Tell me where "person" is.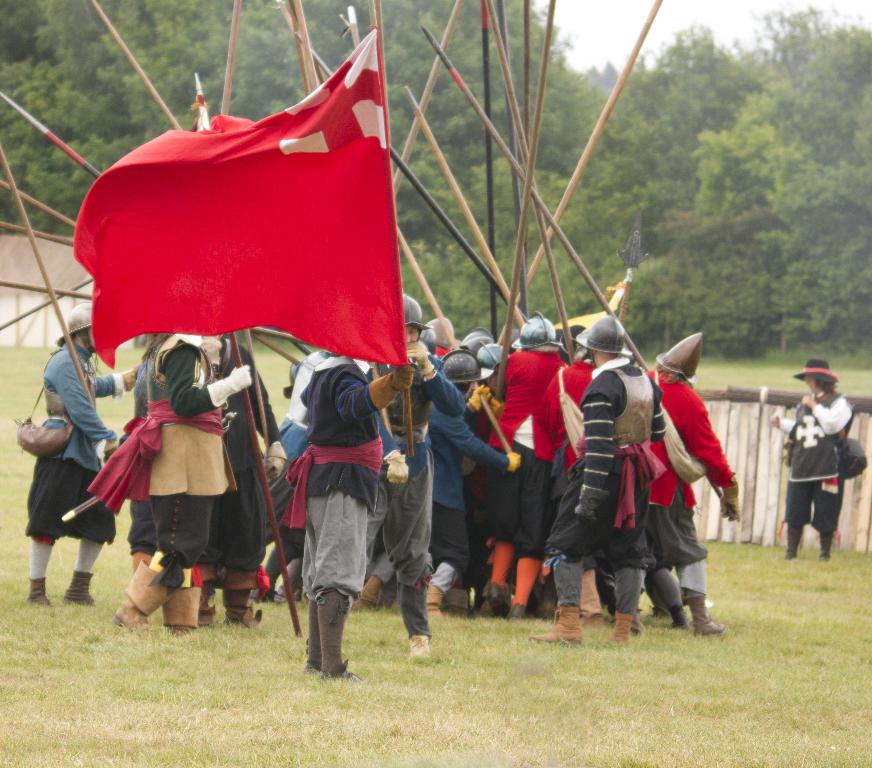
"person" is at crop(349, 346, 519, 618).
